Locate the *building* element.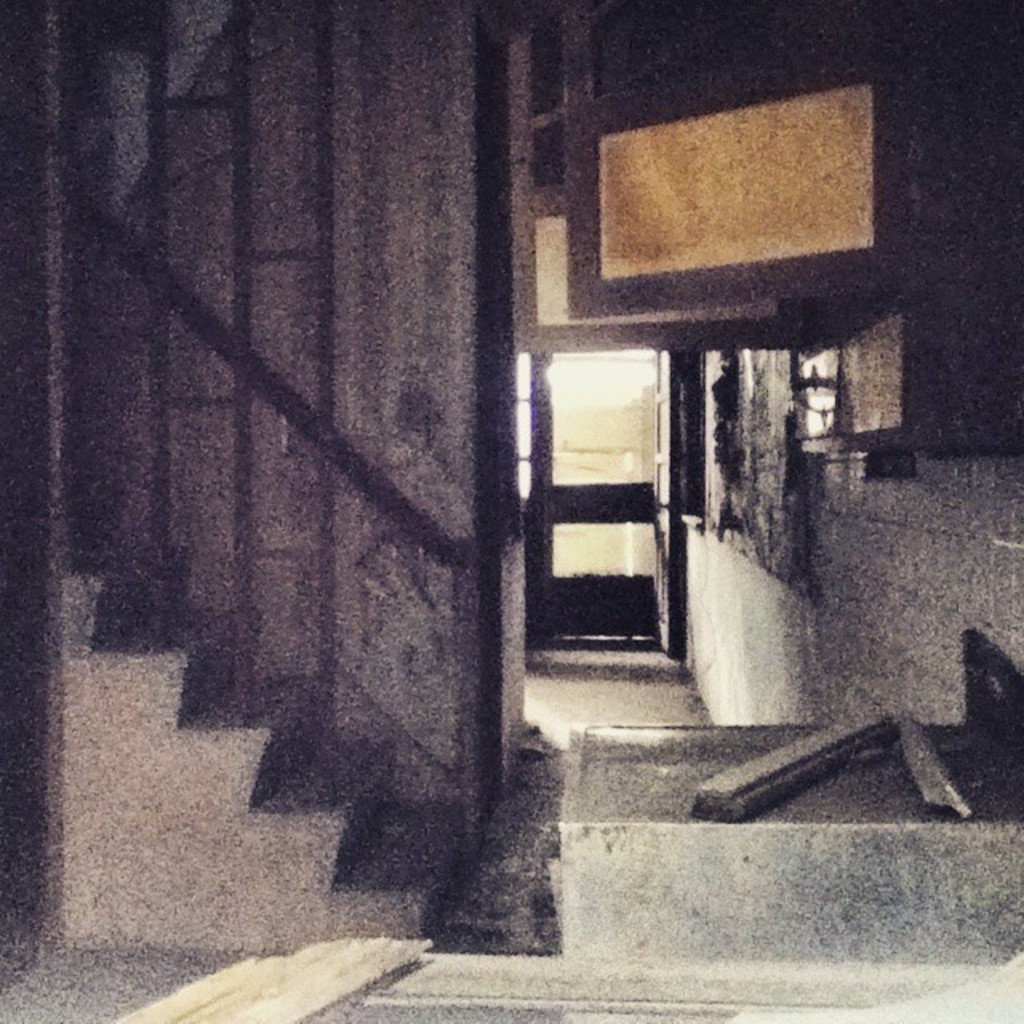
Element bbox: BBox(0, 0, 1022, 1022).
